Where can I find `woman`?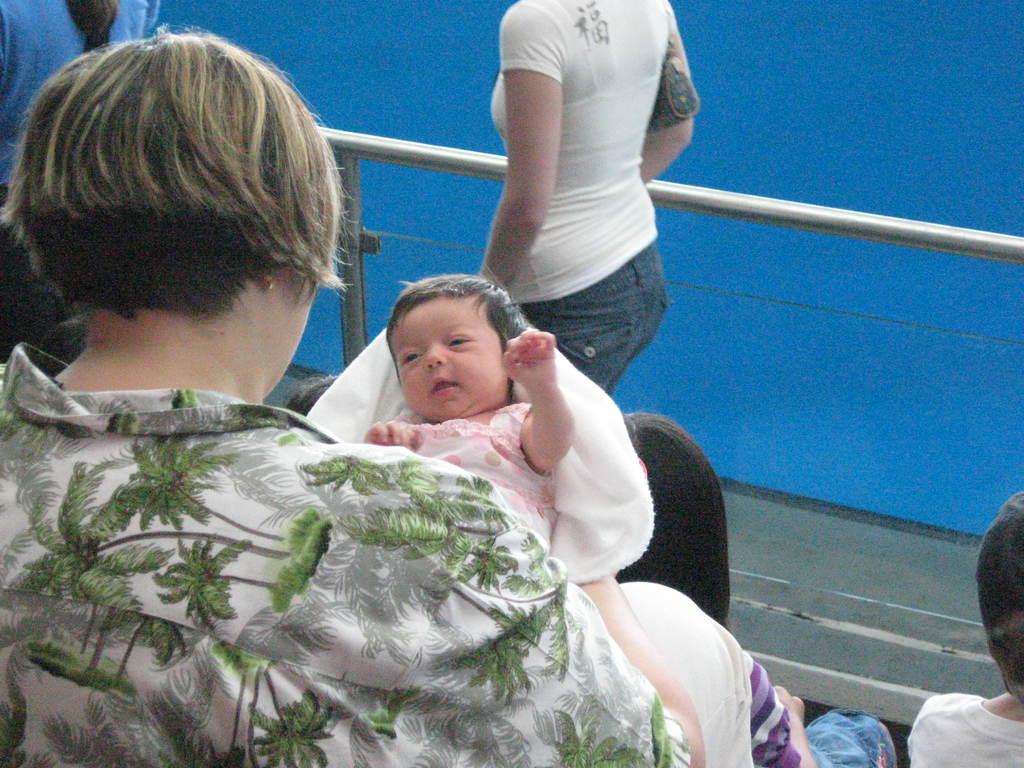
You can find it at <box>0,0,166,374</box>.
